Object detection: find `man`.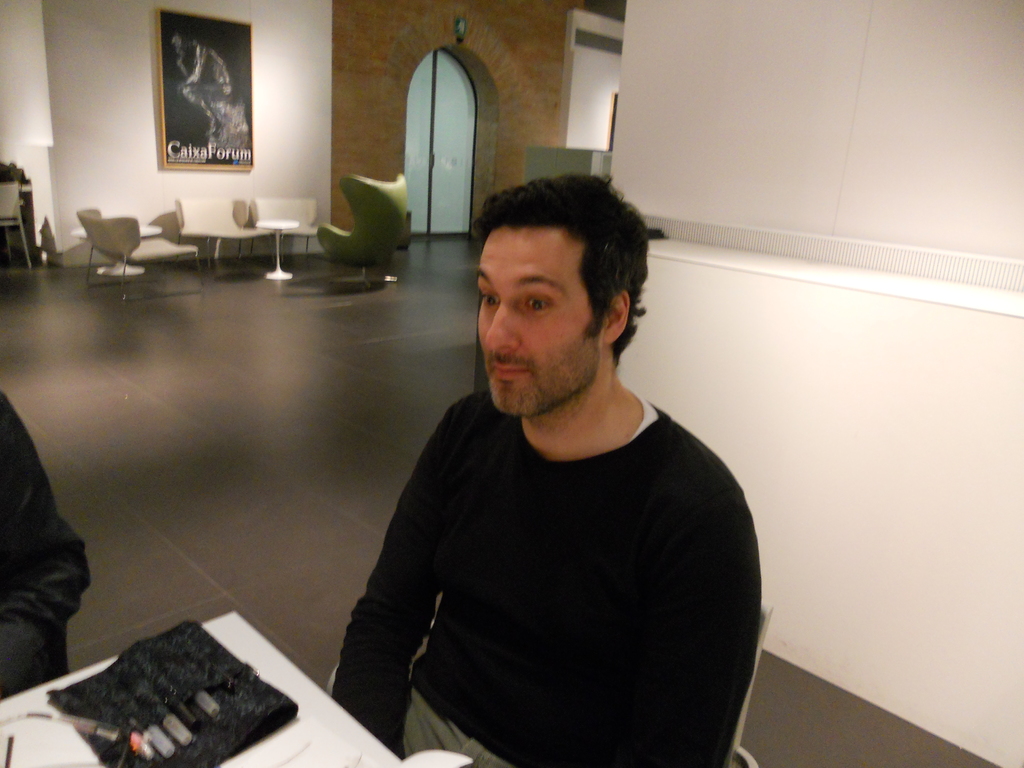
x1=321 y1=163 x2=775 y2=758.
